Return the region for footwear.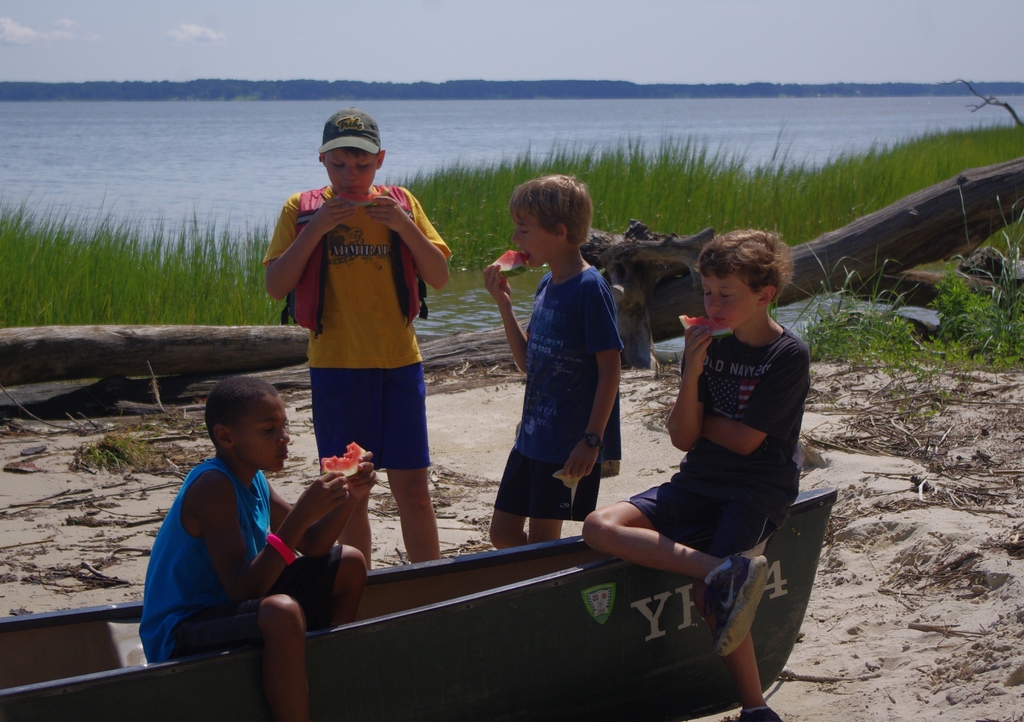
select_region(708, 554, 767, 655).
